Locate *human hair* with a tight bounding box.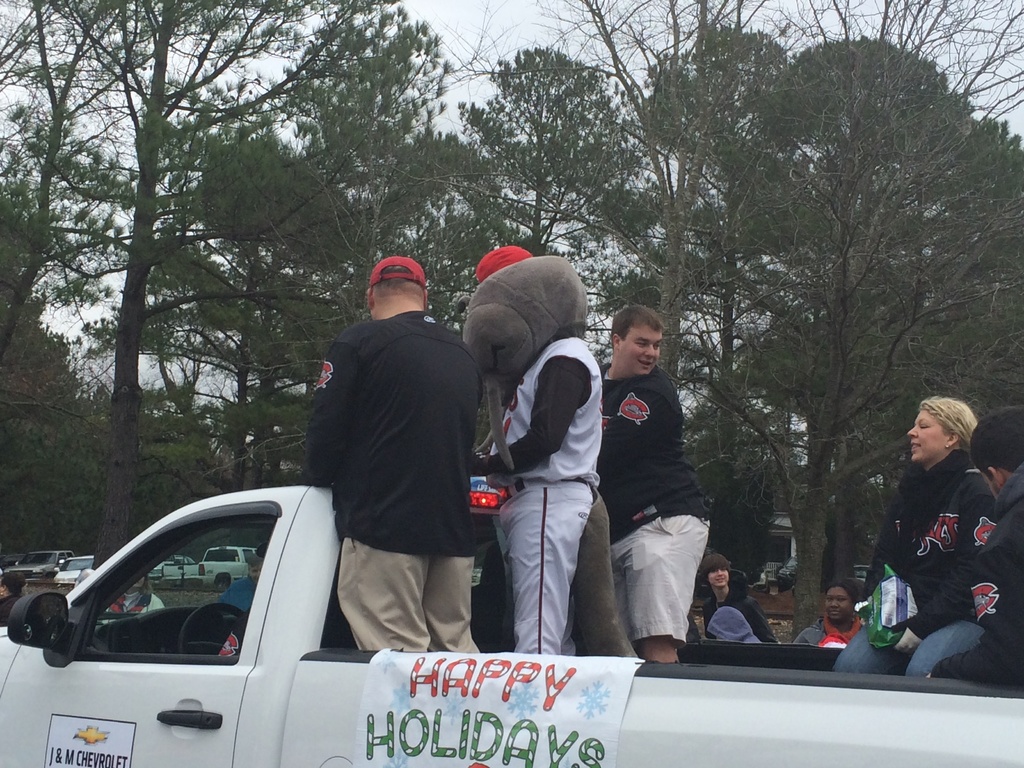
crop(968, 404, 1023, 470).
